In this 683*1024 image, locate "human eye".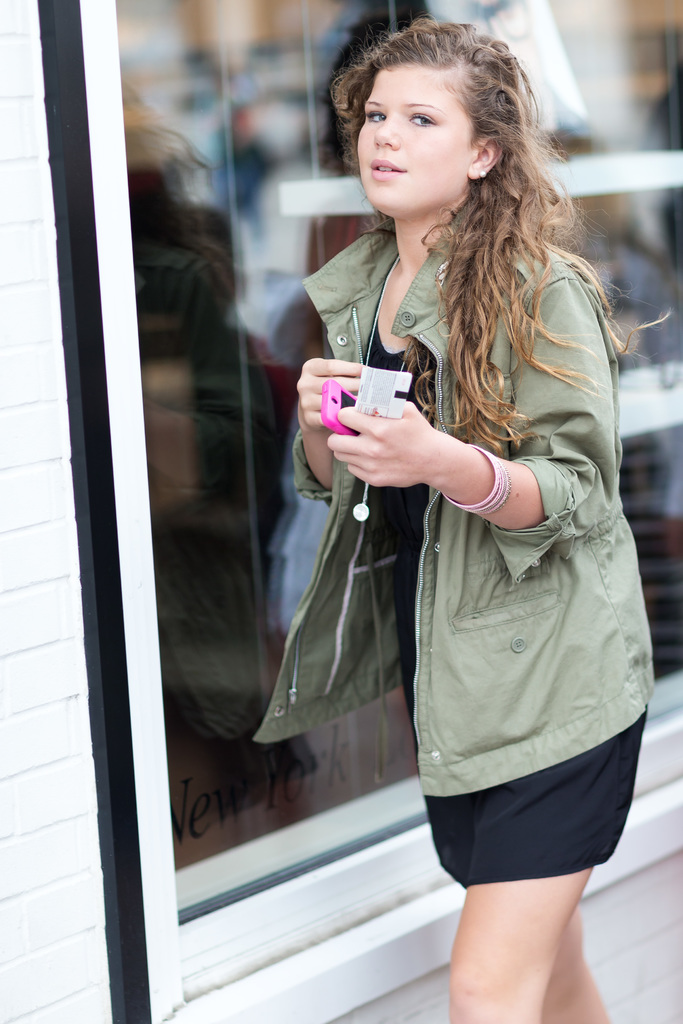
Bounding box: box(363, 106, 385, 125).
